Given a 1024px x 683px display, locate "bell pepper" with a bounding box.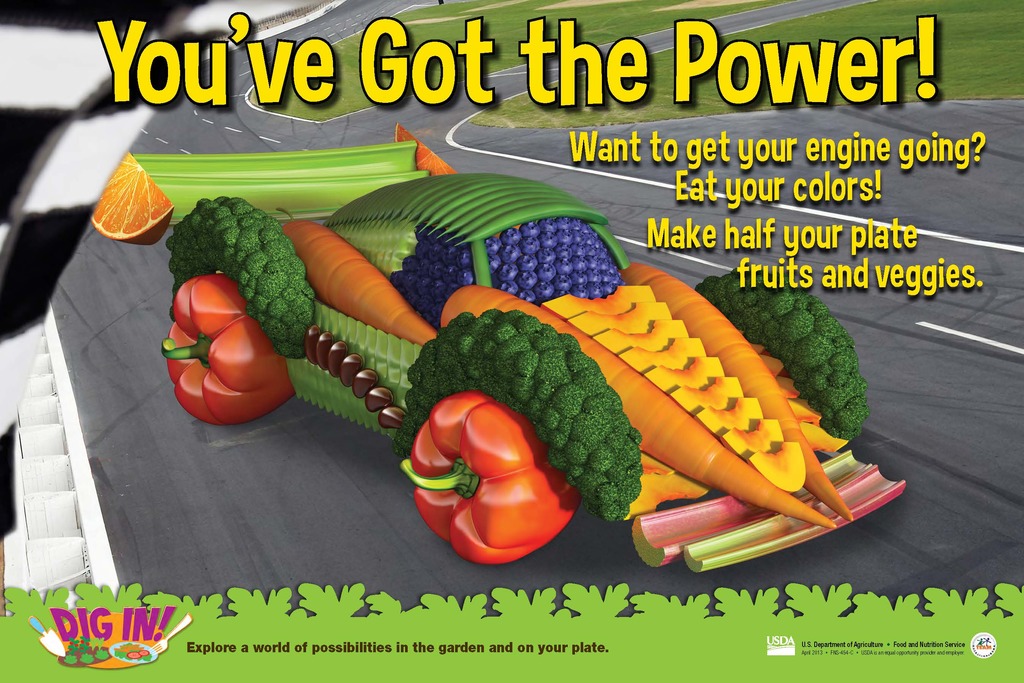
Located: x1=159, y1=270, x2=296, y2=423.
